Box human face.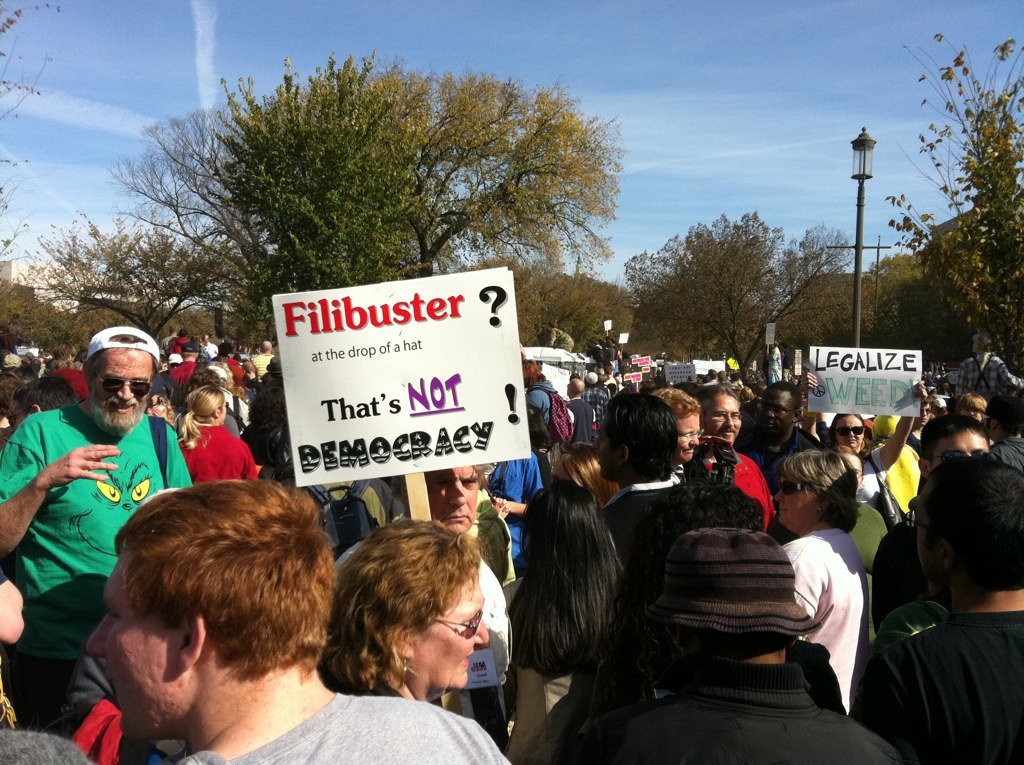
rect(426, 462, 483, 535).
